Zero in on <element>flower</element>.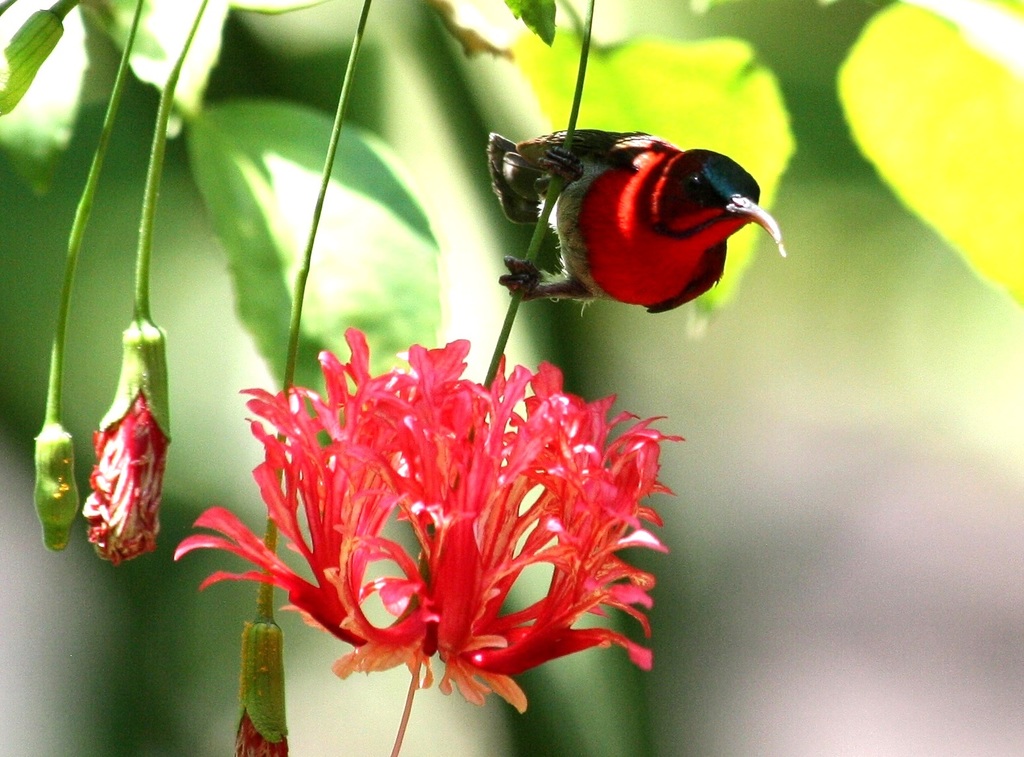
Zeroed in: bbox=[80, 315, 169, 567].
